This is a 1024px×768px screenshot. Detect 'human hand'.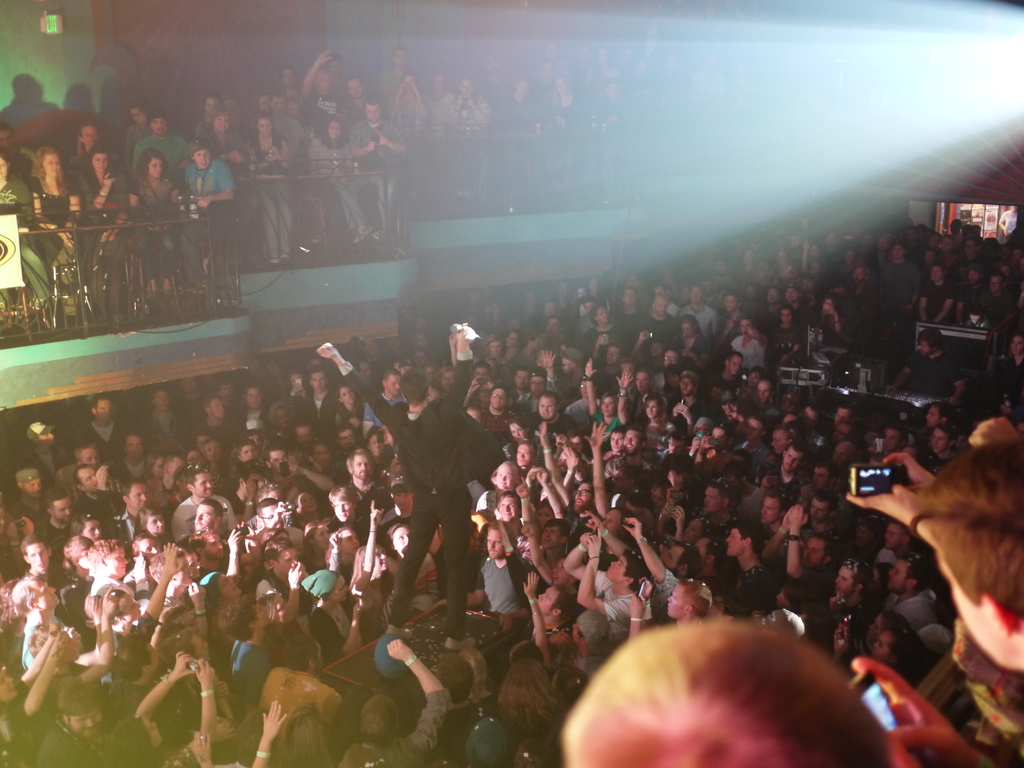
[x1=456, y1=321, x2=477, y2=347].
